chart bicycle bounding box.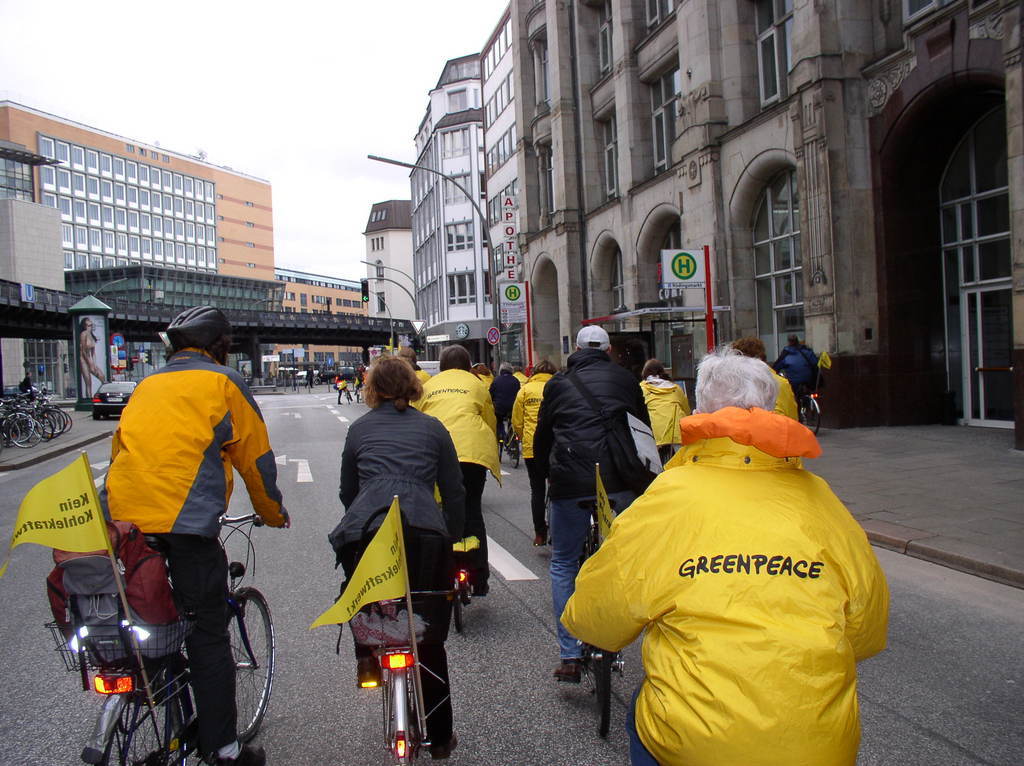
Charted: 339, 503, 447, 765.
